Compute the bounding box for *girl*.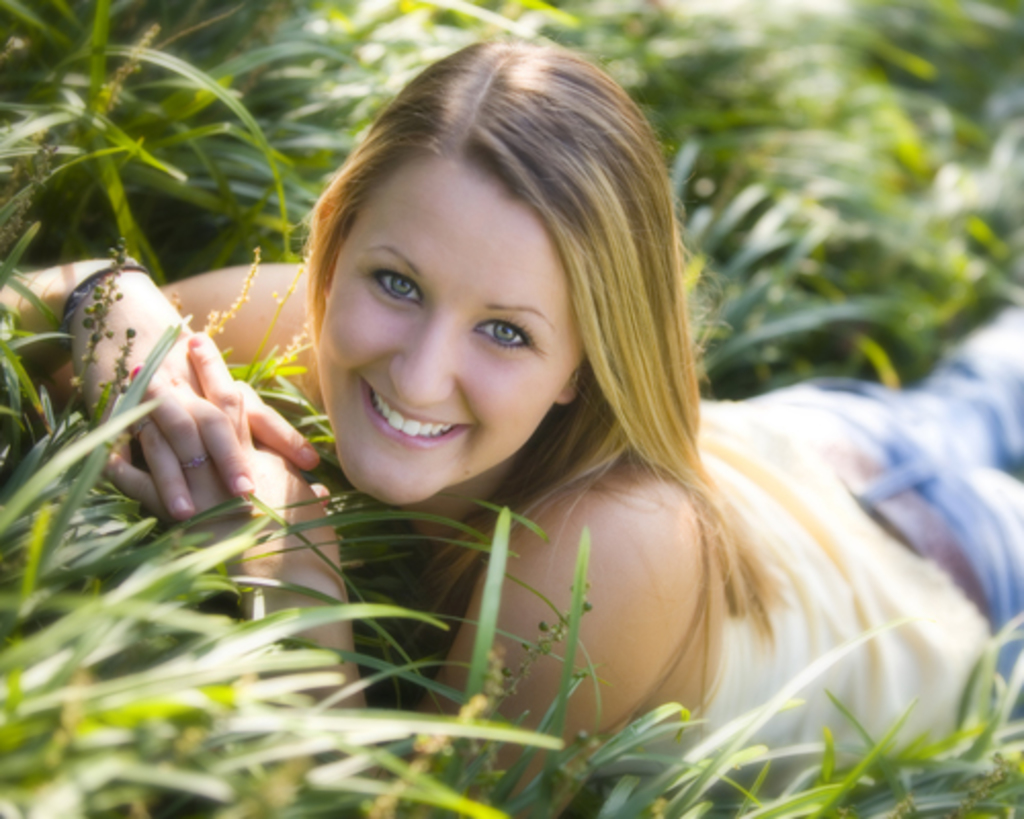
<region>0, 31, 1022, 817</region>.
